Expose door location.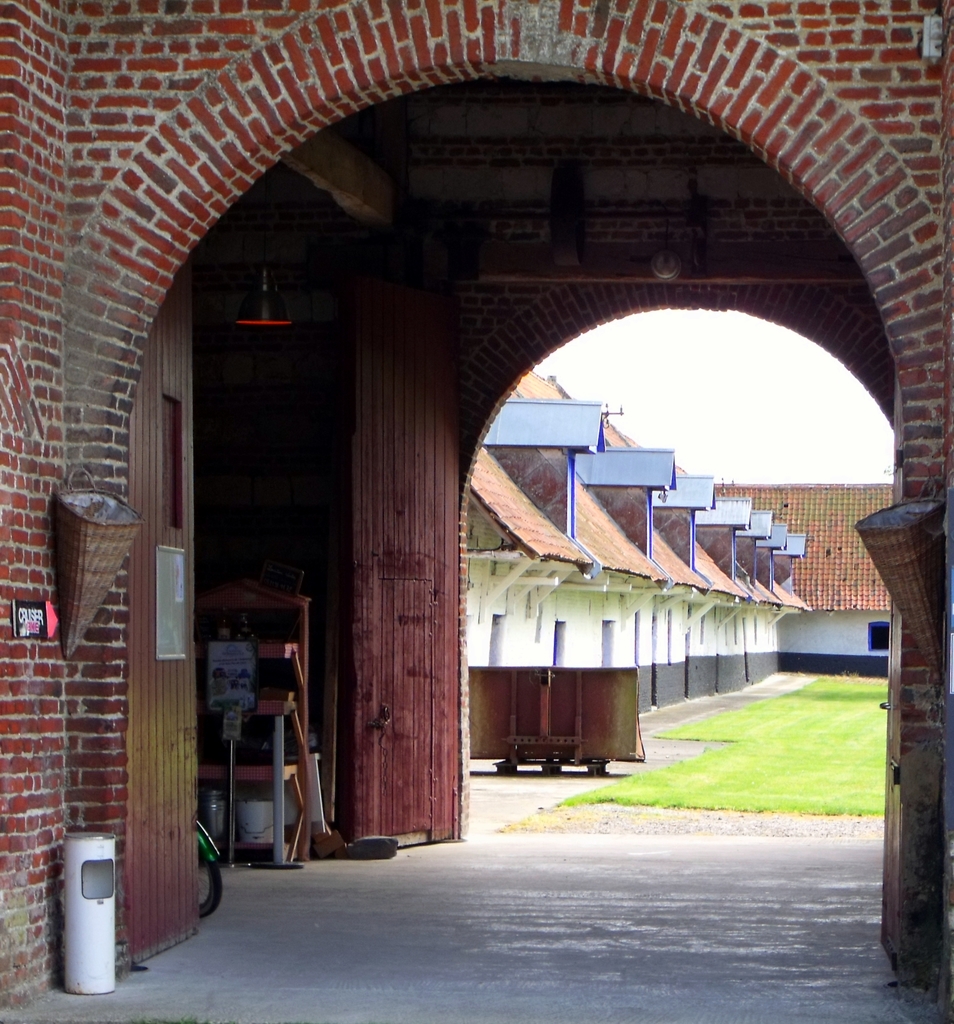
Exposed at x1=125 y1=255 x2=199 y2=982.
